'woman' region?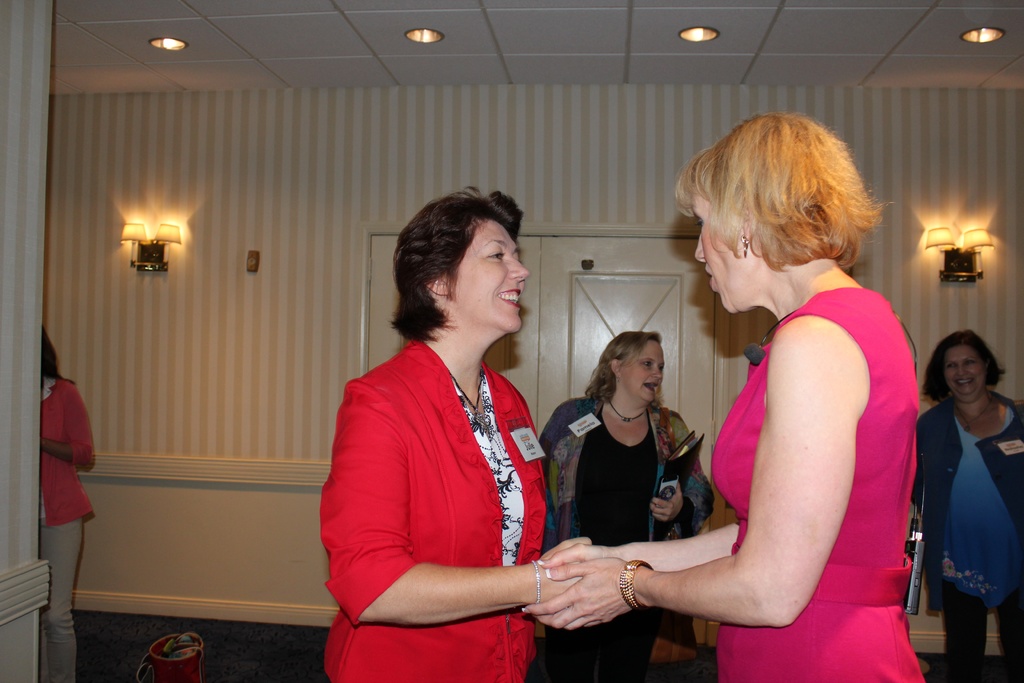
select_region(42, 327, 93, 682)
